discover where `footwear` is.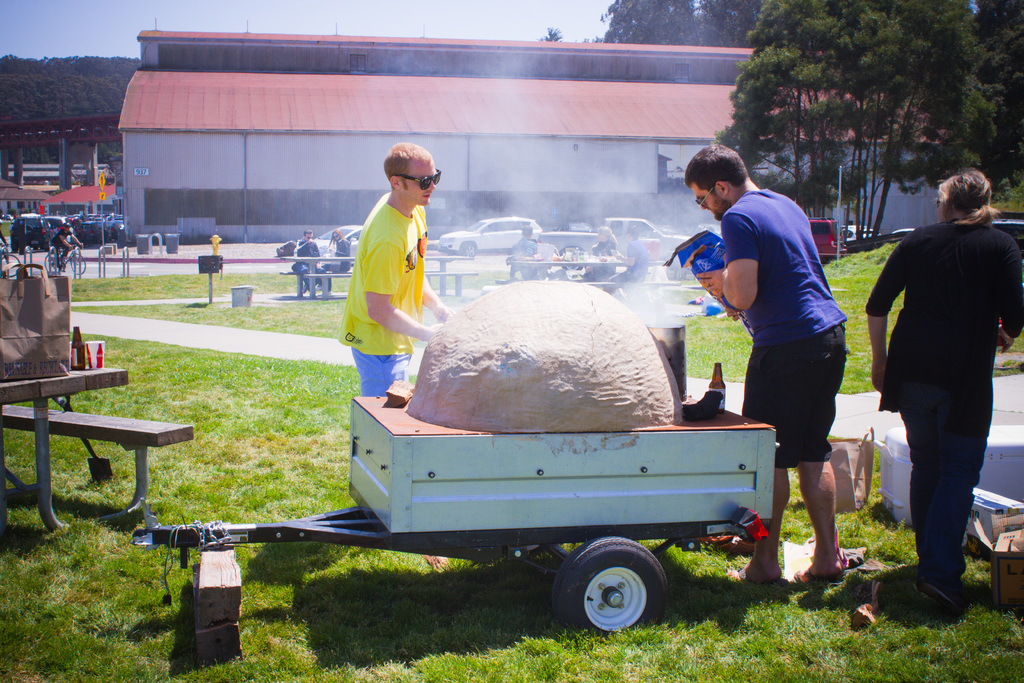
Discovered at bbox=(734, 567, 780, 586).
